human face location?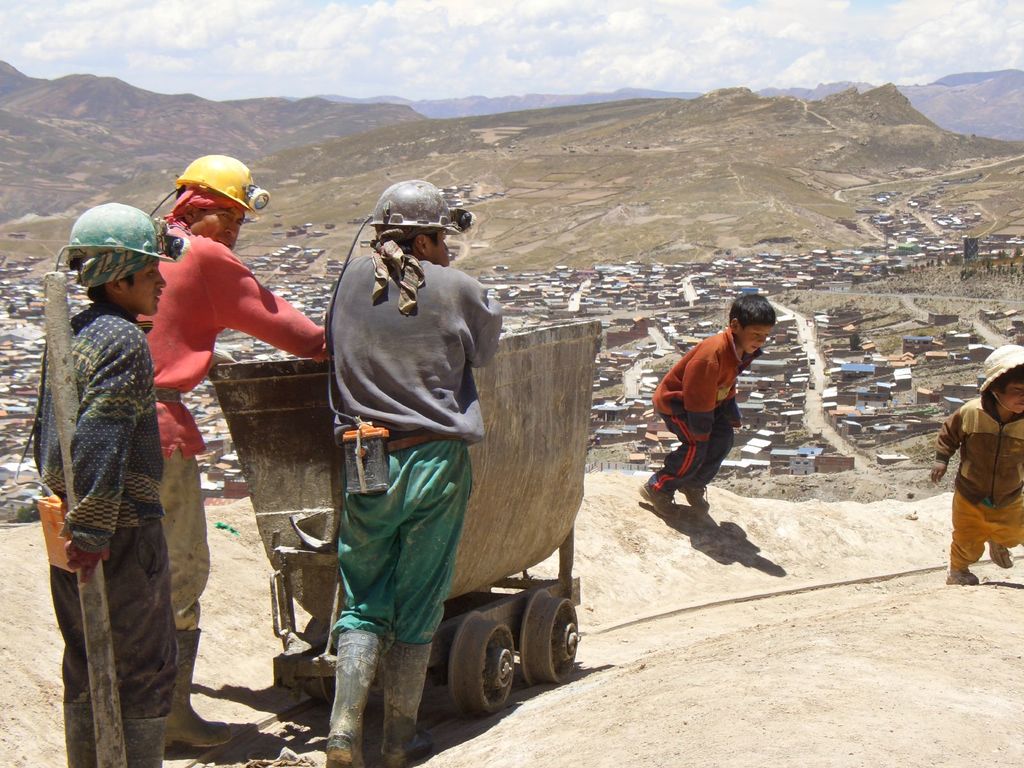
119,260,164,317
